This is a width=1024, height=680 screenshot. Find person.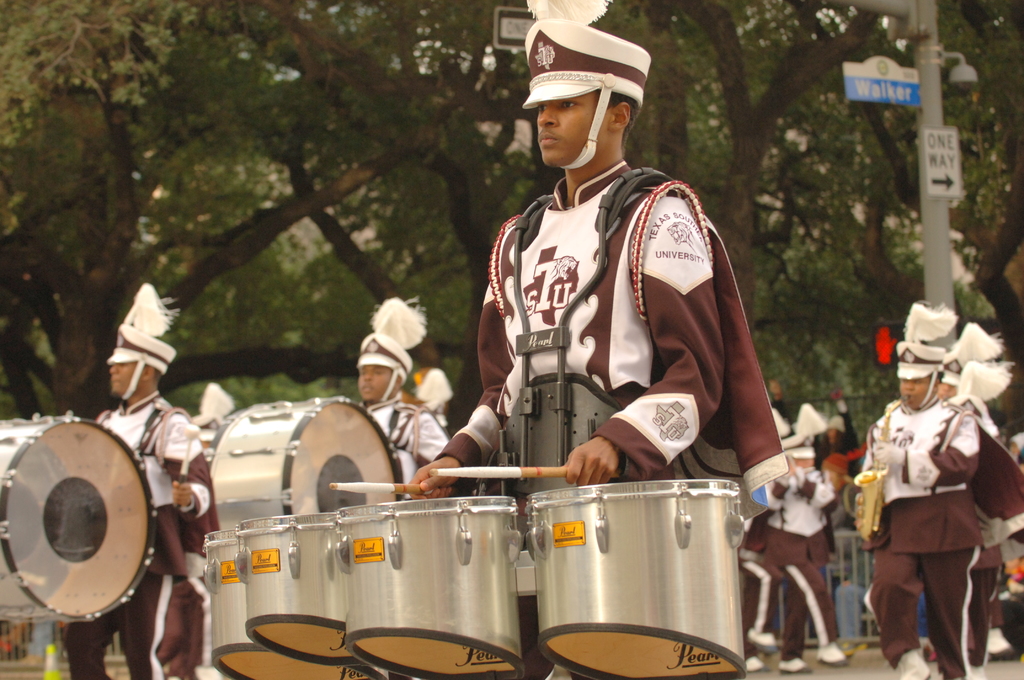
Bounding box: <box>414,346,451,432</box>.
